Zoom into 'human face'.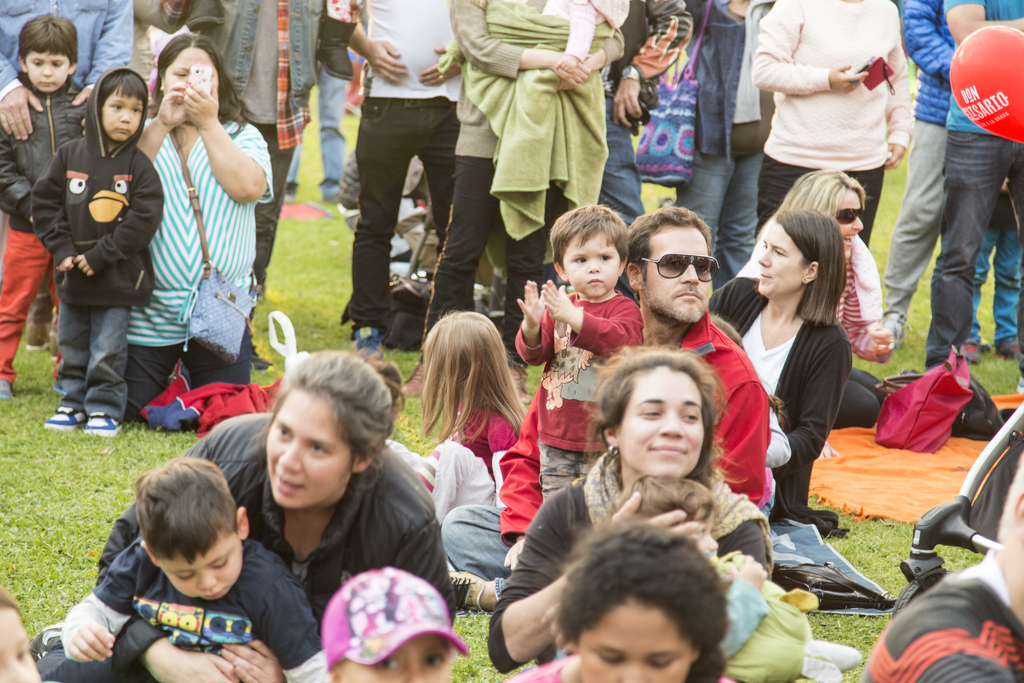
Zoom target: box(20, 47, 69, 90).
